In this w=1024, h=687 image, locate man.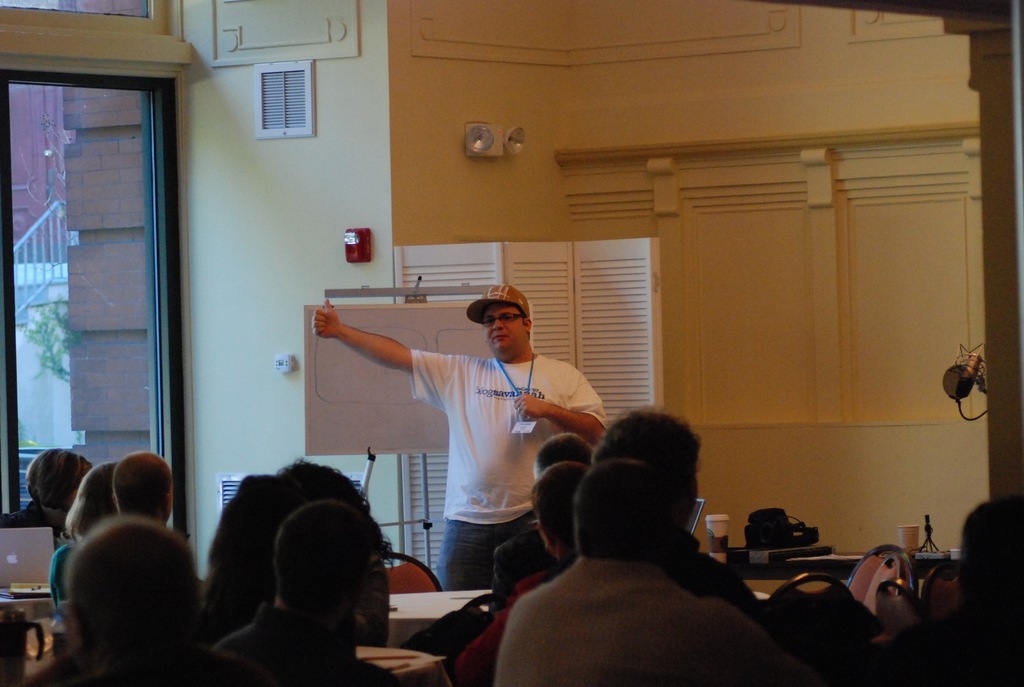
Bounding box: box(325, 283, 602, 611).
